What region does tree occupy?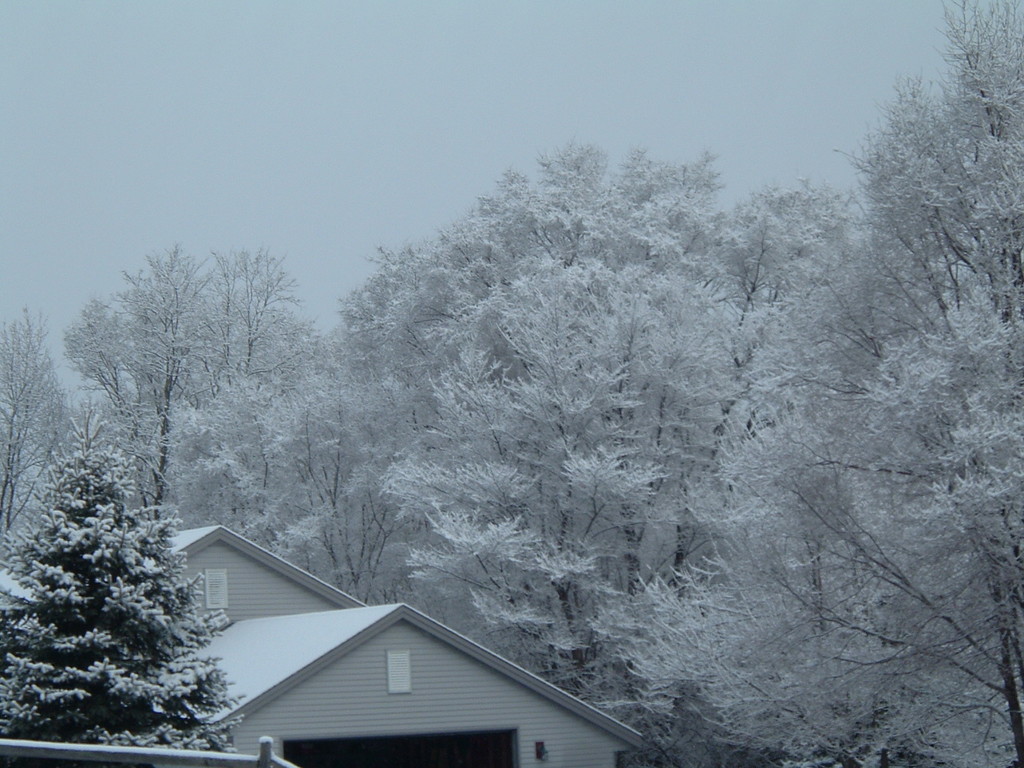
[left=672, top=262, right=1023, bottom=767].
